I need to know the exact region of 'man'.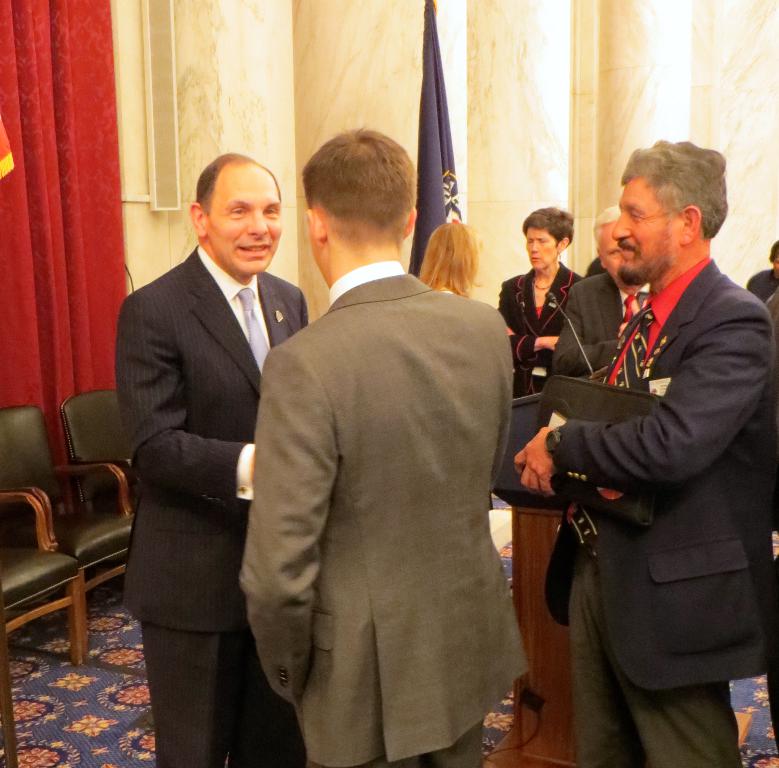
Region: 239:110:536:764.
